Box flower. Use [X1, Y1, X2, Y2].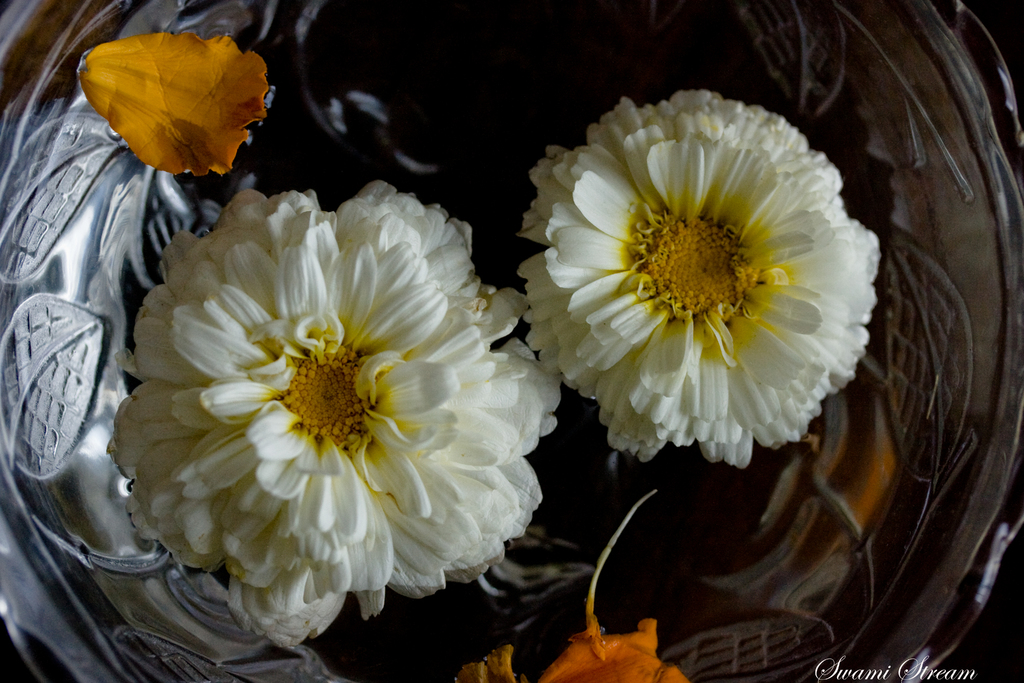
[80, 165, 546, 665].
